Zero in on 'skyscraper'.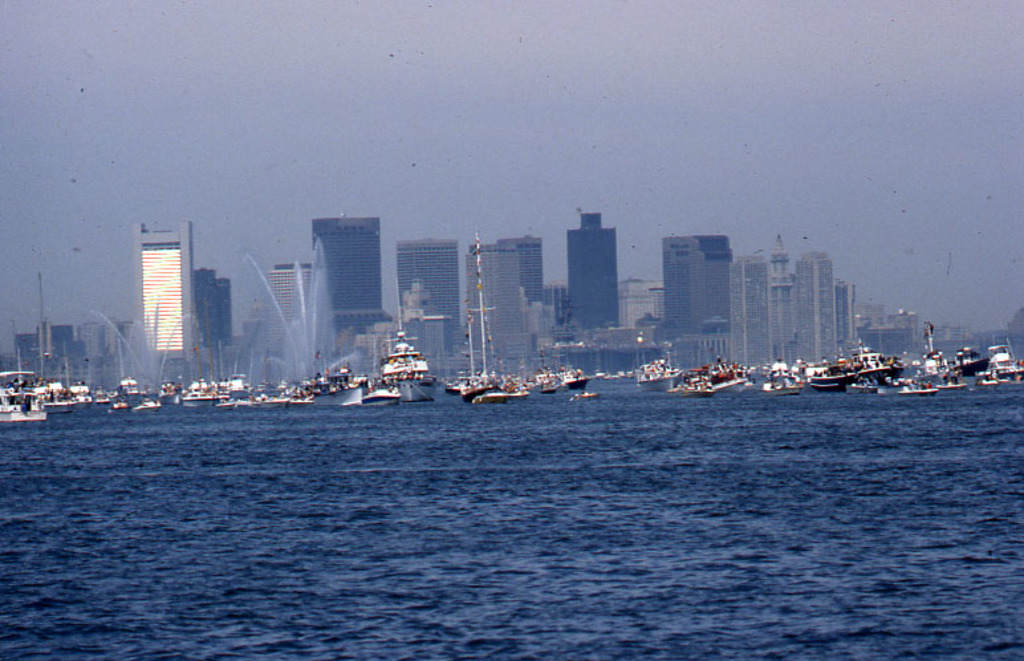
Zeroed in: pyautogui.locateOnScreen(771, 232, 789, 362).
